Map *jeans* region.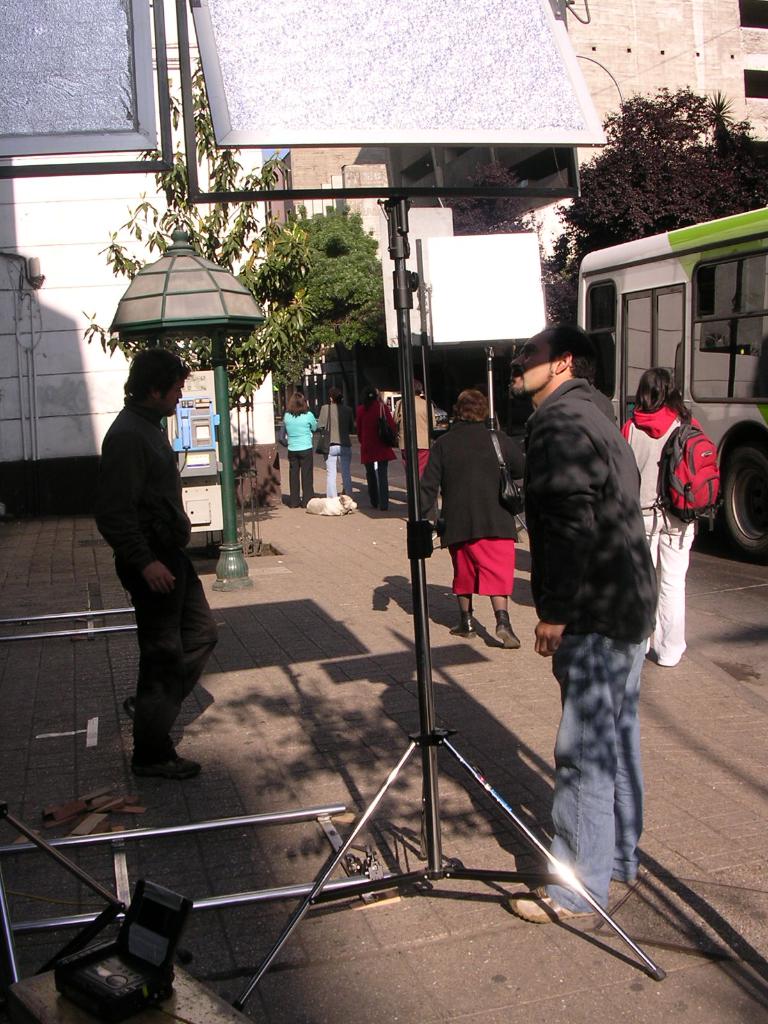
Mapped to 449:538:513:595.
